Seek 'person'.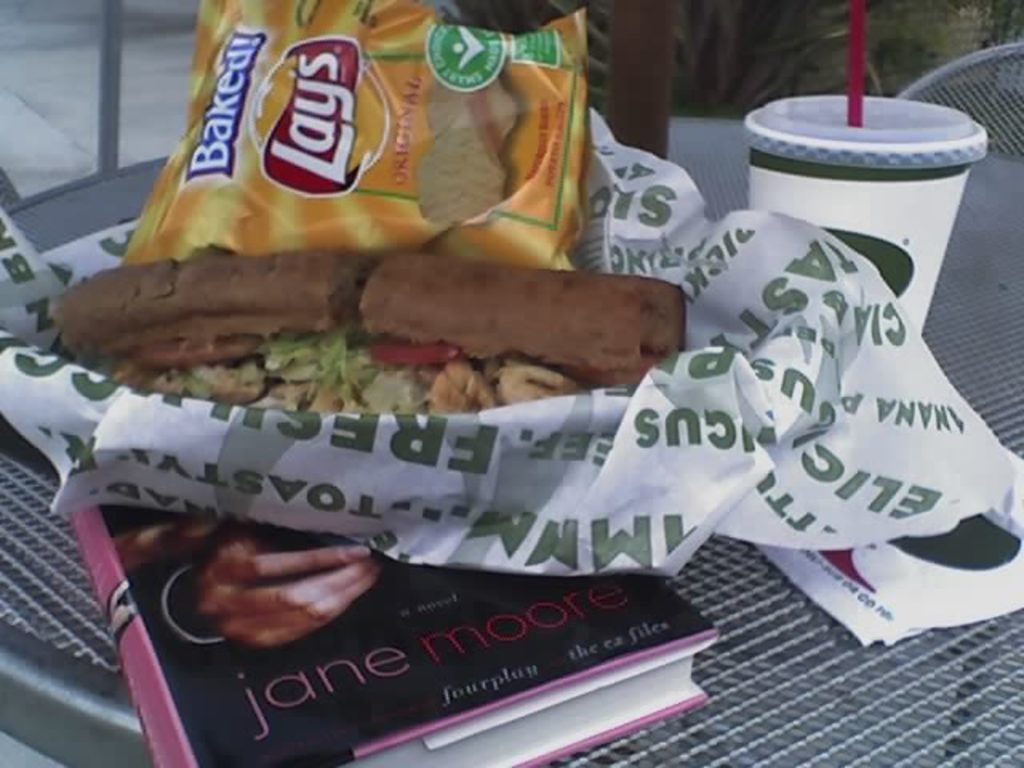
locate(128, 526, 386, 650).
